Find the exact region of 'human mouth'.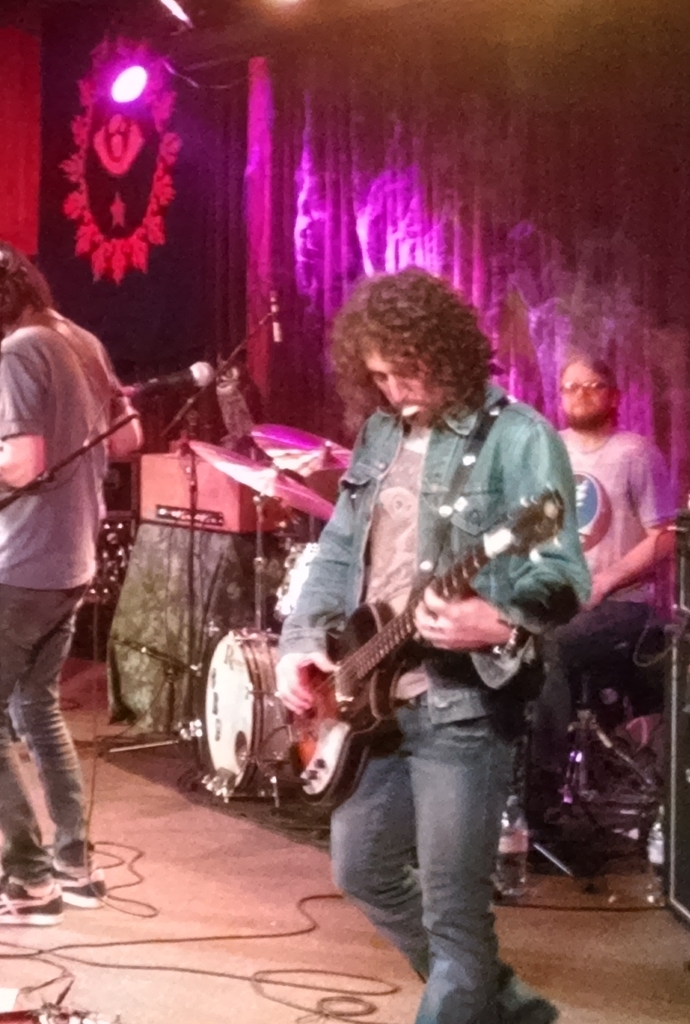
Exact region: bbox(399, 405, 421, 417).
